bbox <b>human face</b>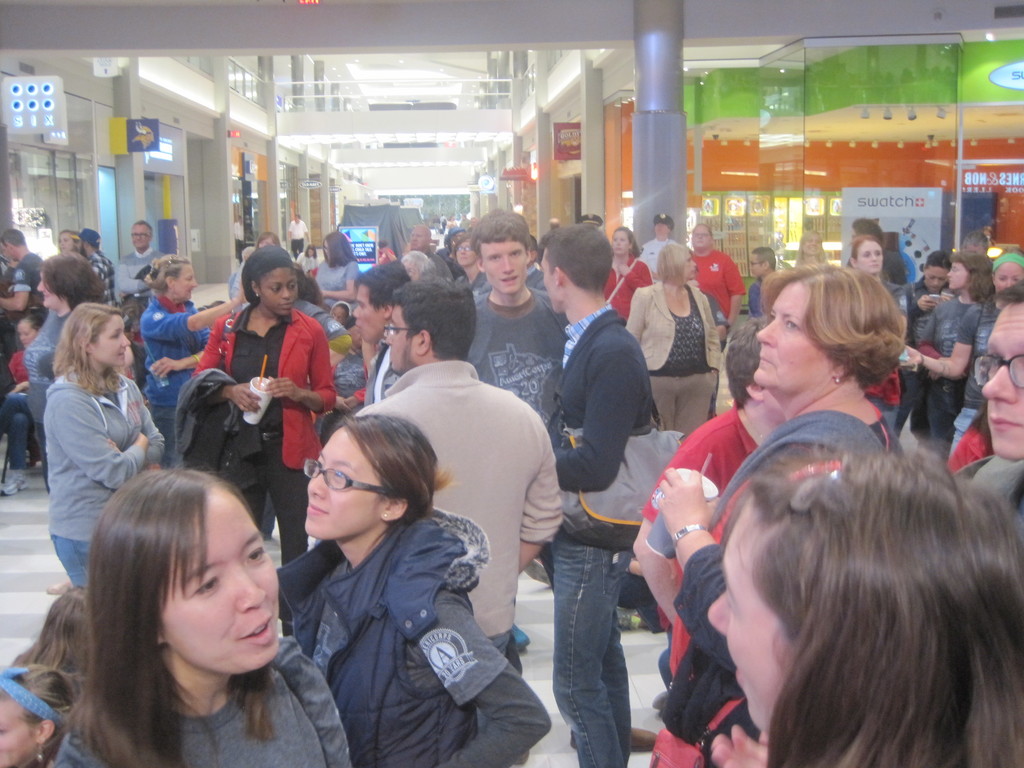
[left=173, top=261, right=197, bottom=298]
